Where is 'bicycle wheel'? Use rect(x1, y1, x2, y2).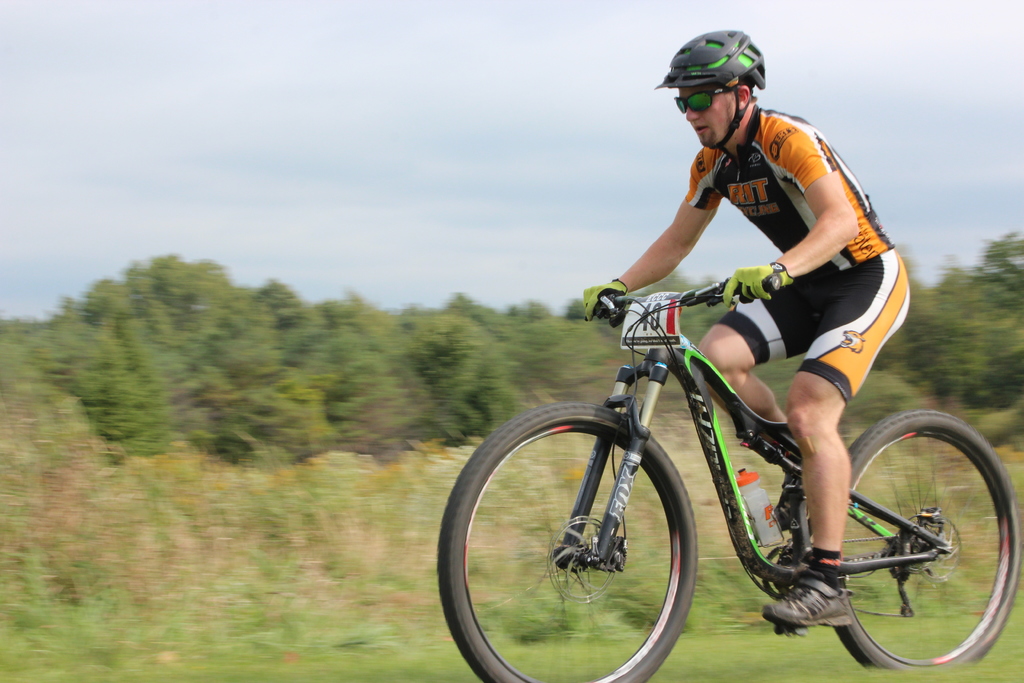
rect(464, 391, 723, 671).
